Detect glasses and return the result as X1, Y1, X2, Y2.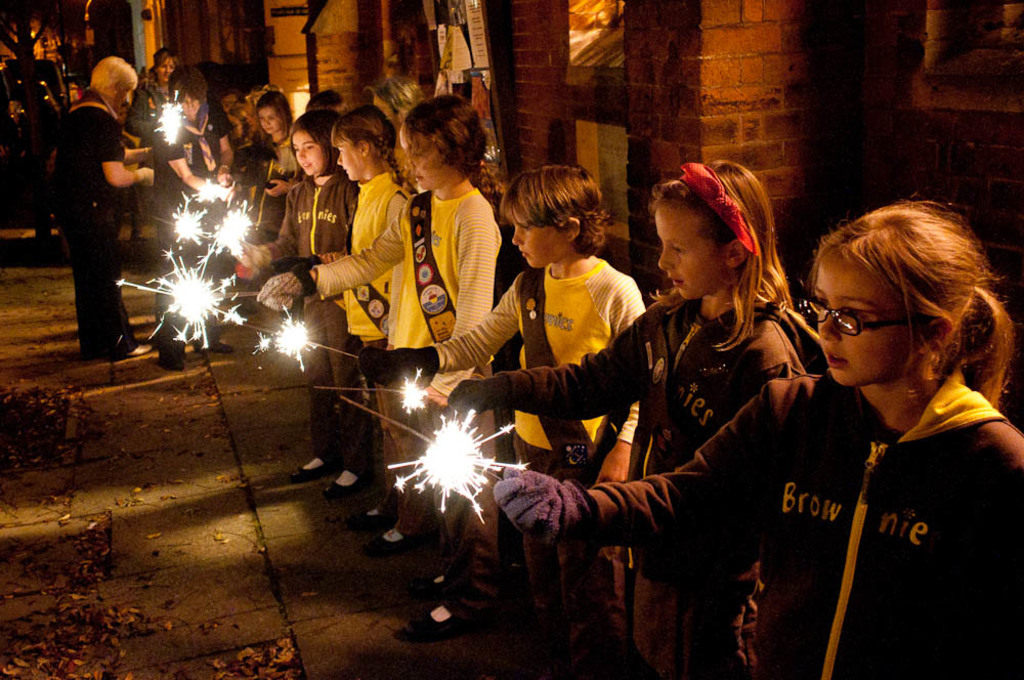
816, 298, 938, 349.
